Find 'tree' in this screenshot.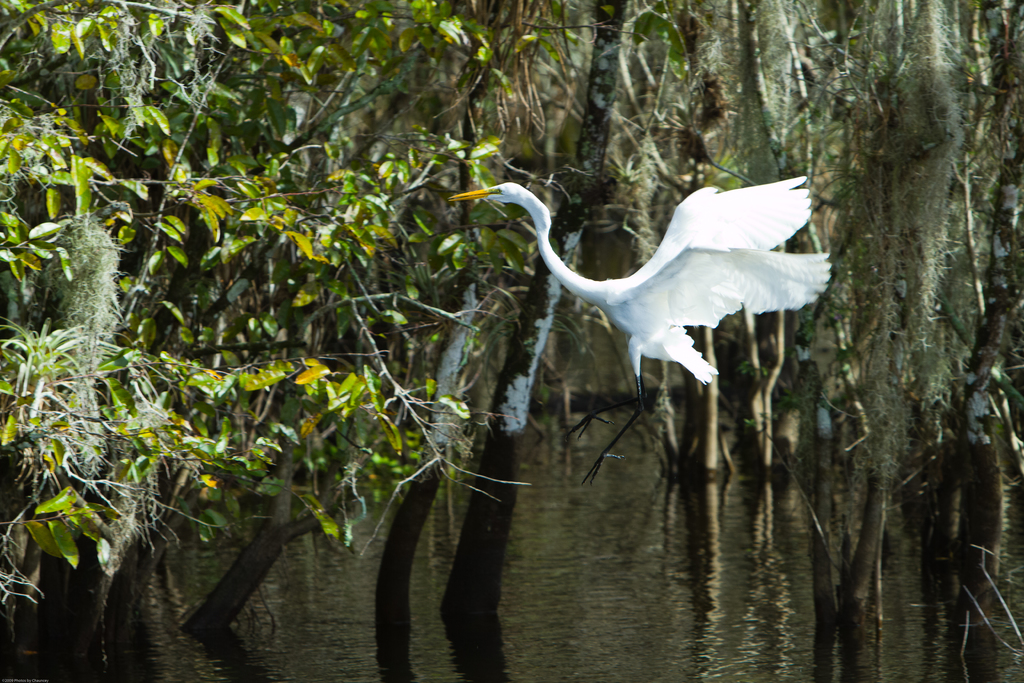
The bounding box for 'tree' is select_region(0, 0, 1023, 628).
